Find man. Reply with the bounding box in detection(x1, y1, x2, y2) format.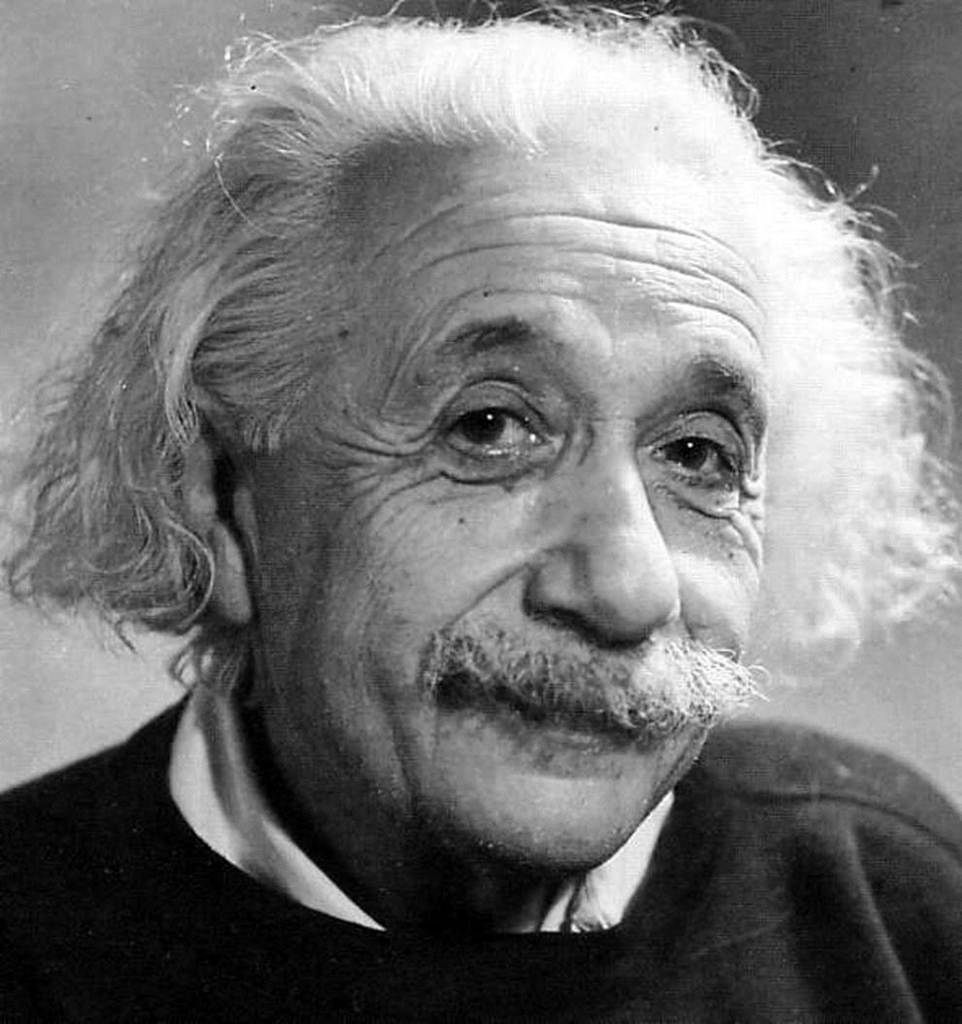
detection(0, 0, 961, 1023).
